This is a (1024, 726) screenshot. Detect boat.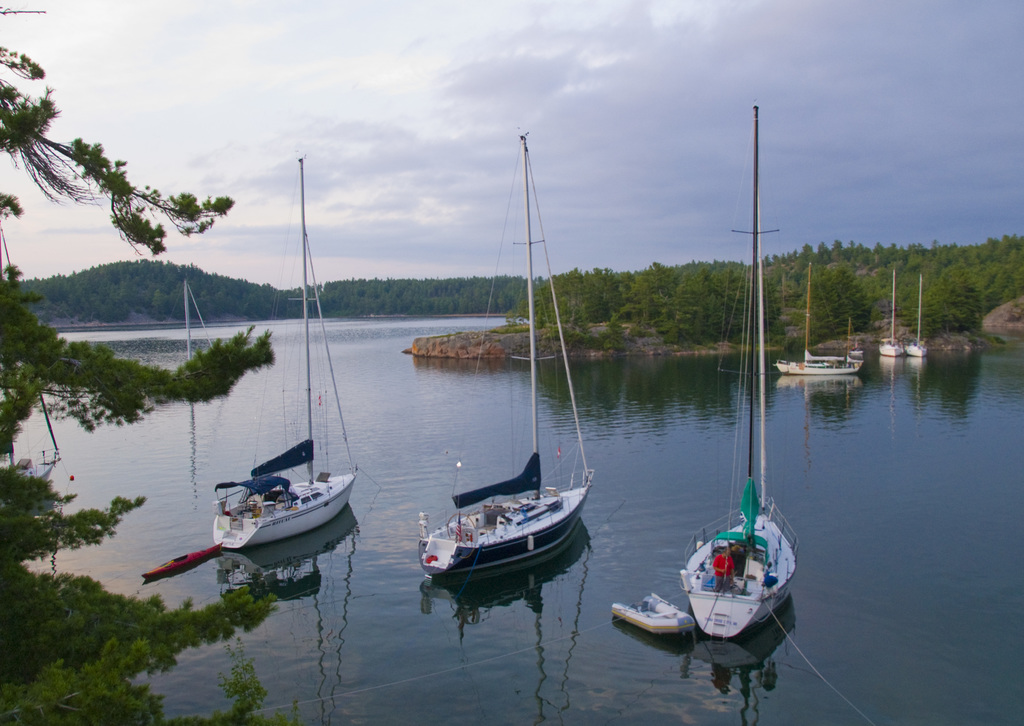
x1=420 y1=134 x2=600 y2=578.
